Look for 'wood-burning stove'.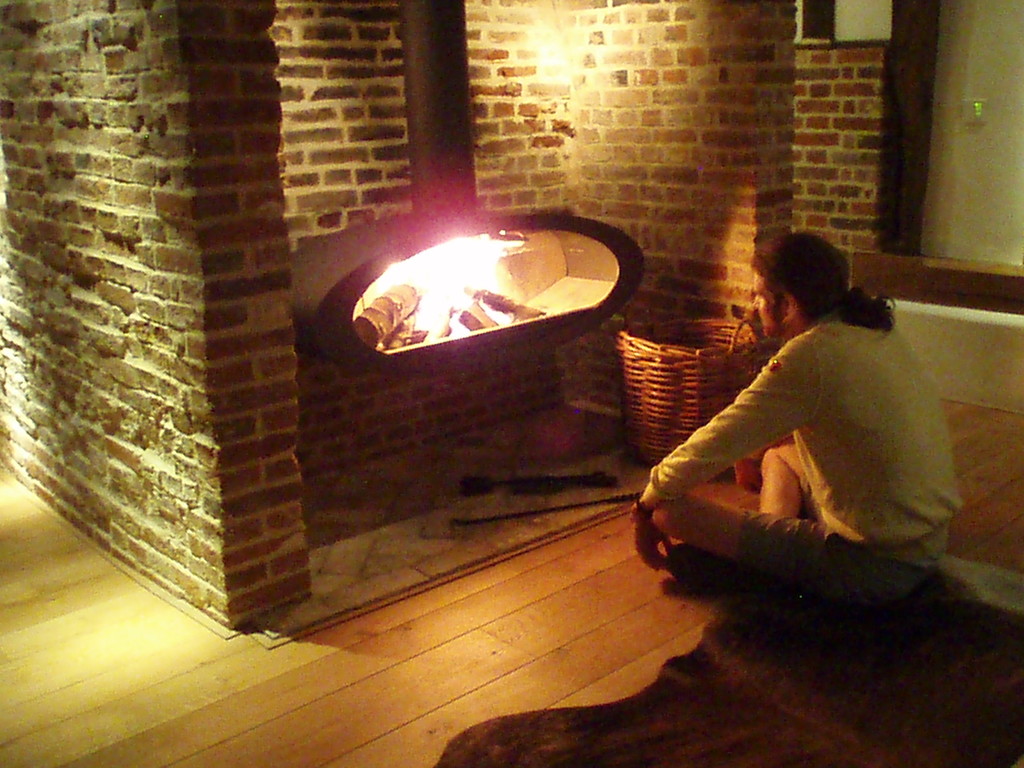
Found: <bbox>300, 0, 646, 374</bbox>.
